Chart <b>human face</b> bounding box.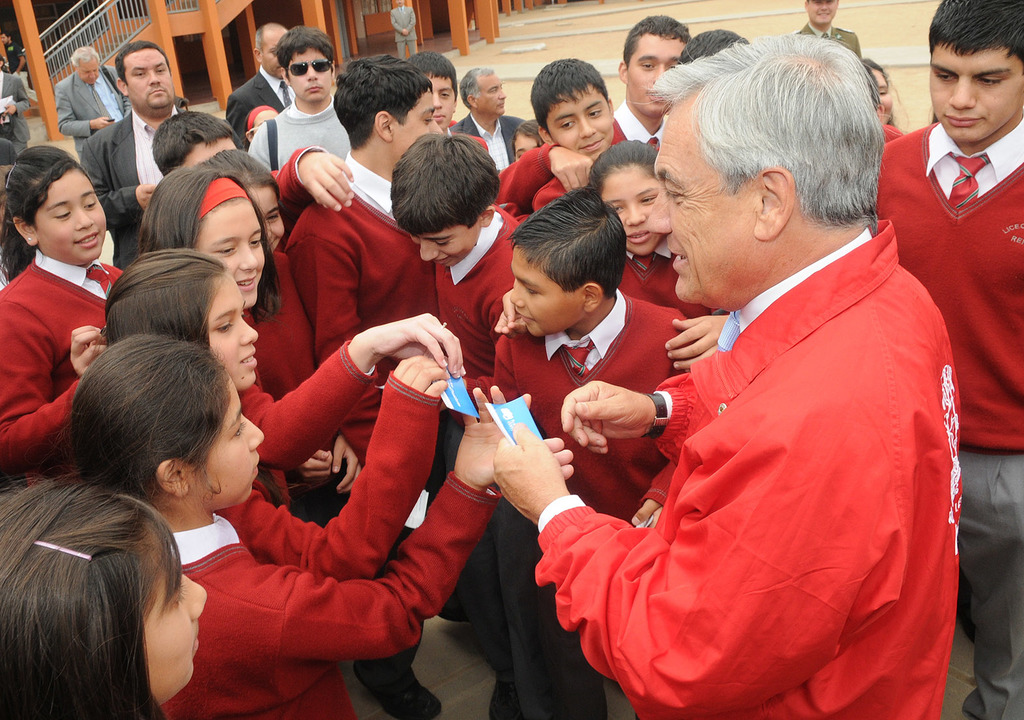
Charted: Rect(189, 195, 268, 313).
